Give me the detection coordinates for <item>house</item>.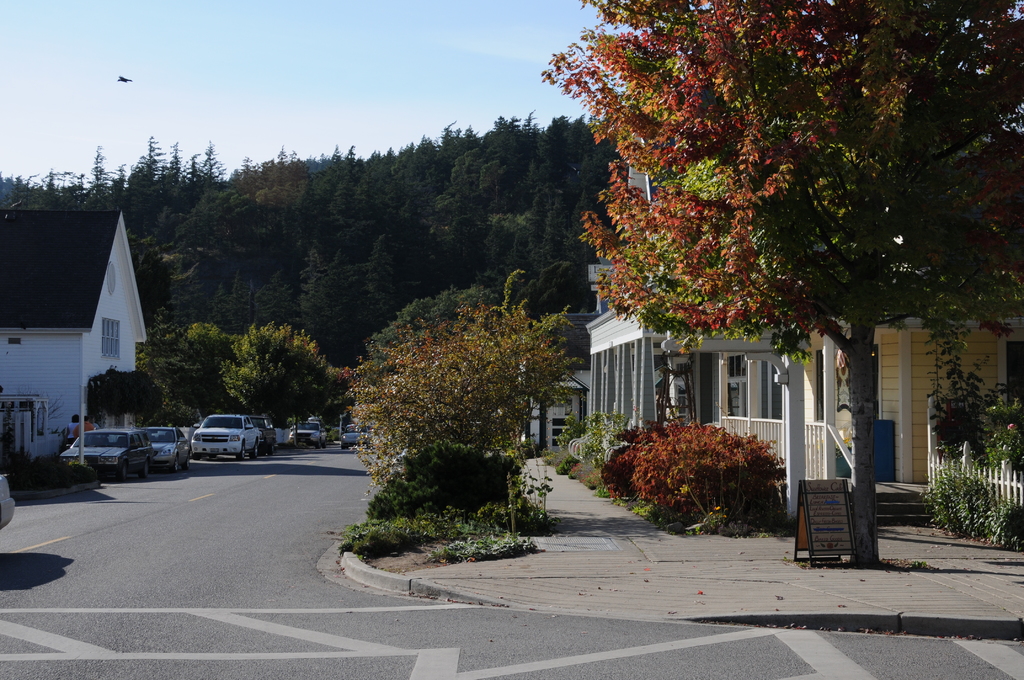
(left=515, top=307, right=614, bottom=442).
